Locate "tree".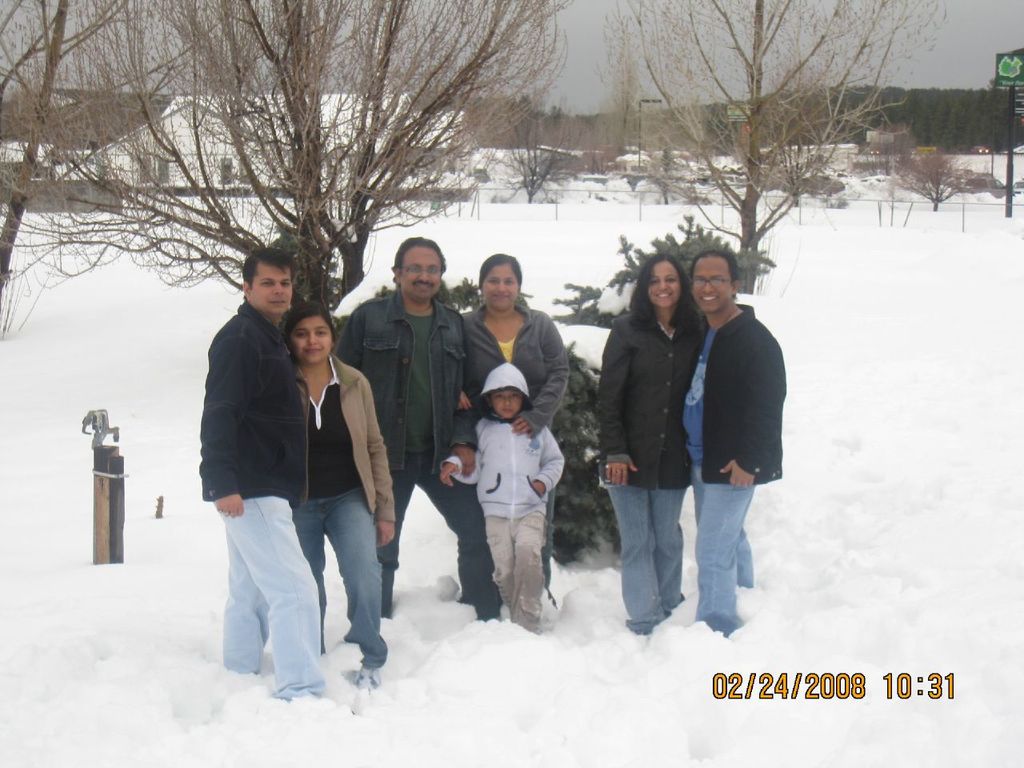
Bounding box: (608,50,678,206).
